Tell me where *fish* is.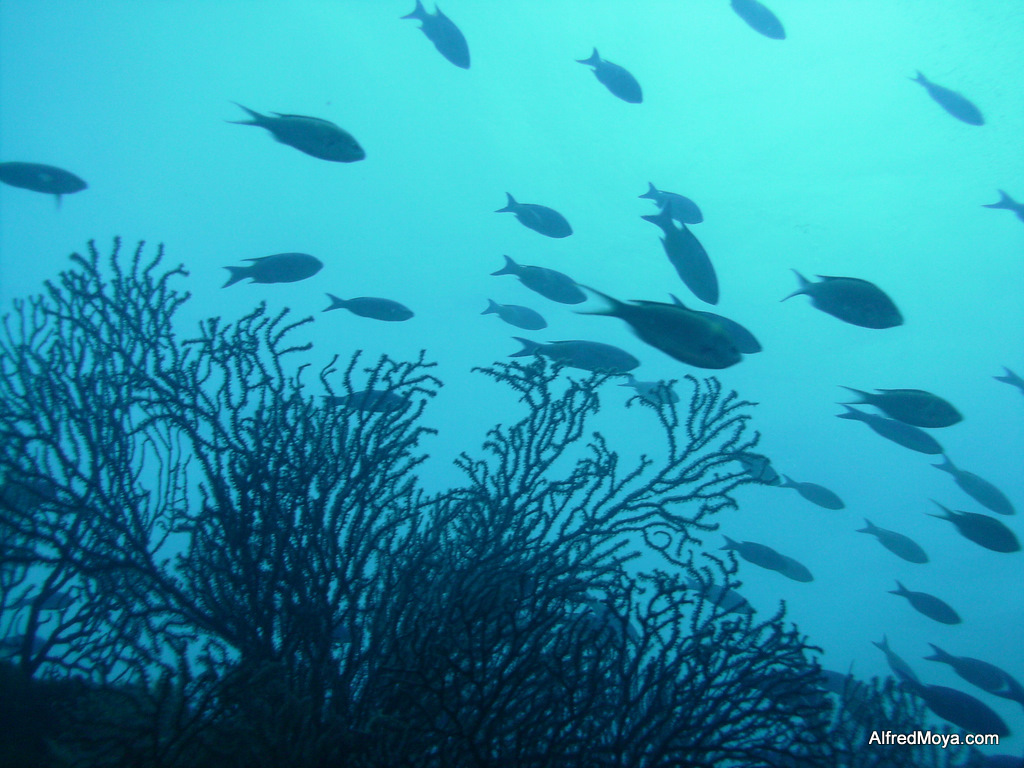
*fish* is at 936 448 1021 518.
